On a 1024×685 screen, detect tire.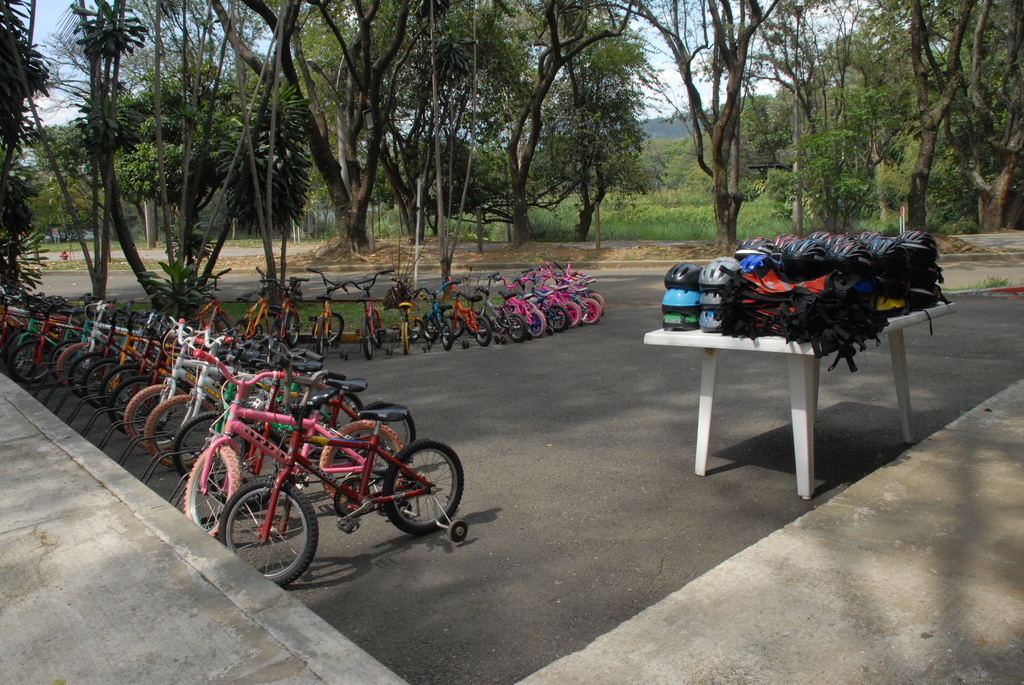
bbox=(309, 313, 330, 363).
